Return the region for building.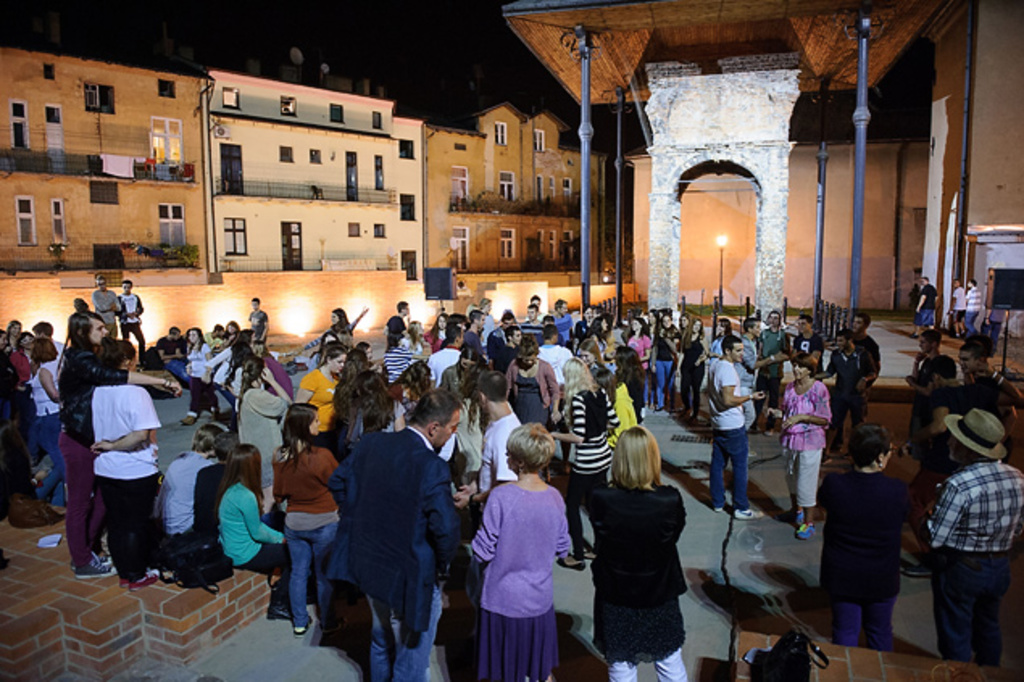
box=[203, 69, 423, 300].
